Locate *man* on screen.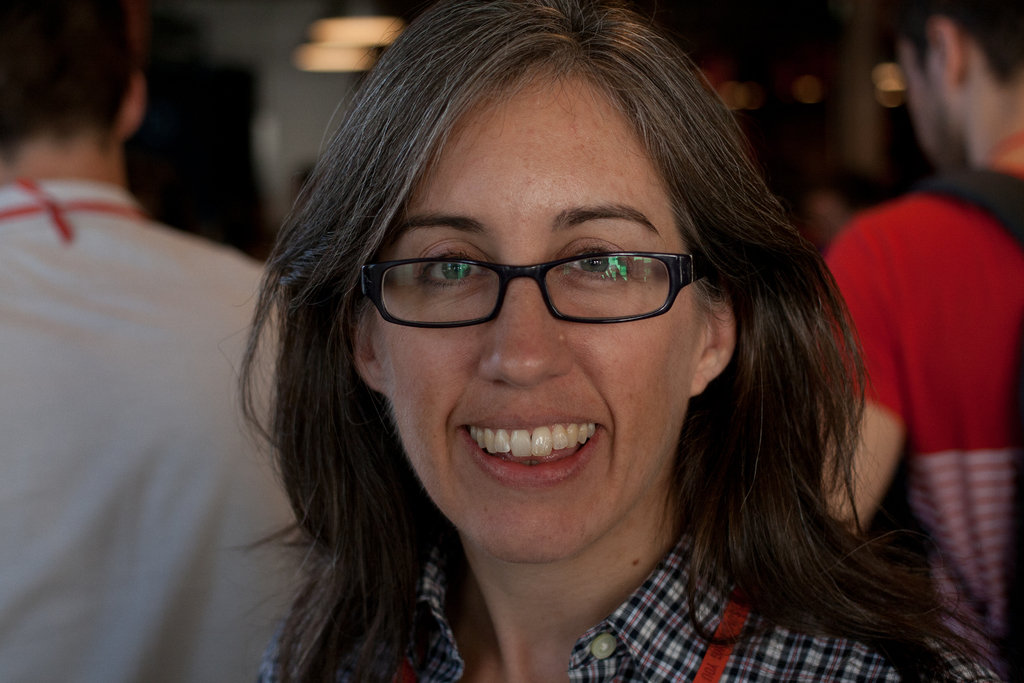
On screen at detection(1, 21, 262, 630).
